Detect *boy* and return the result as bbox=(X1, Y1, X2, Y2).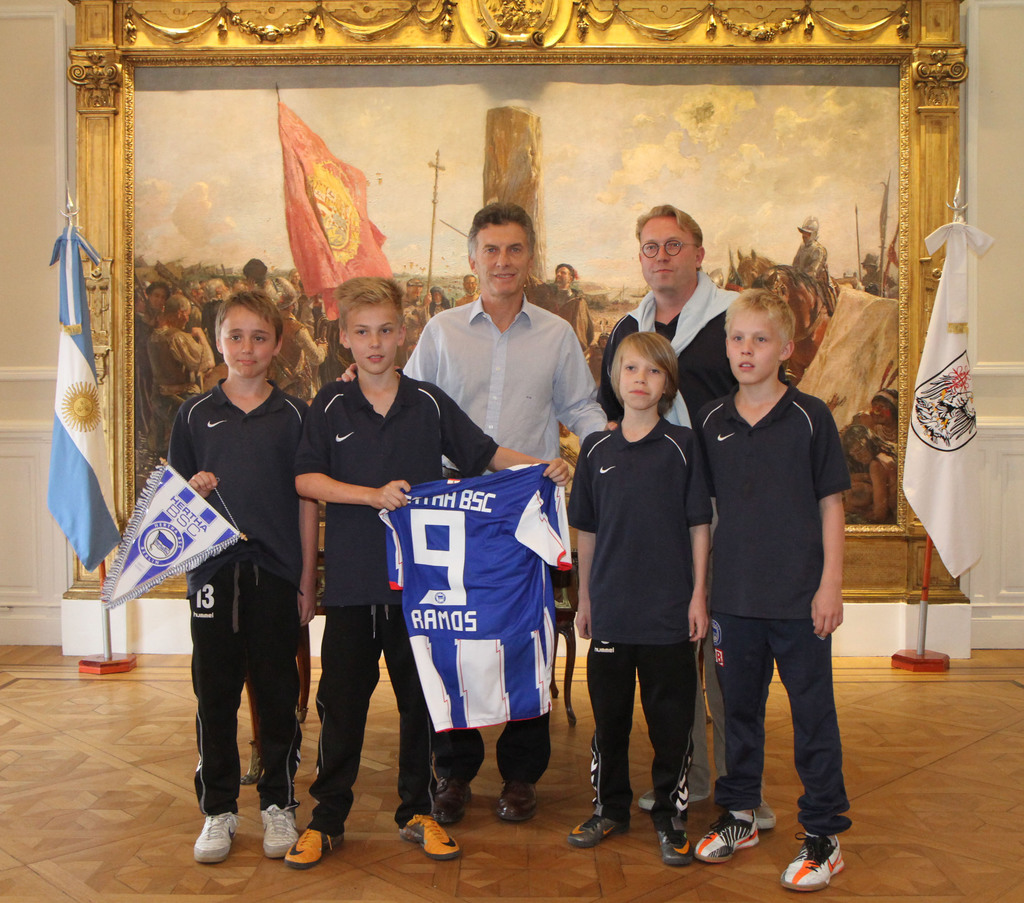
bbox=(689, 250, 868, 868).
